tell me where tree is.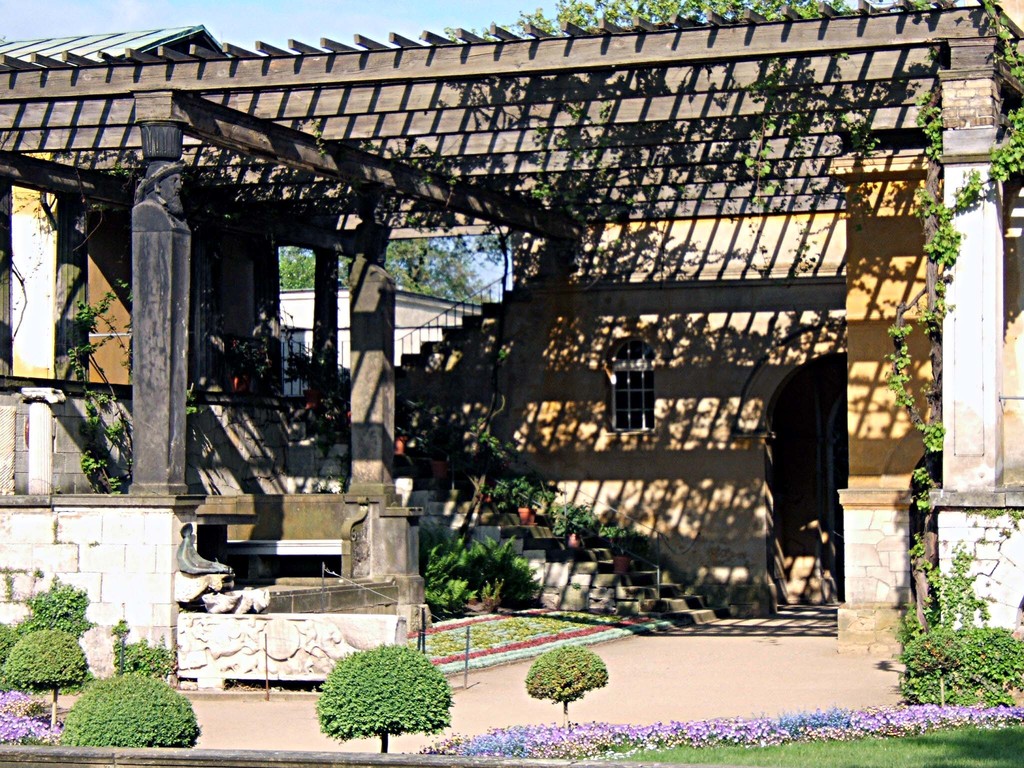
tree is at (278,243,314,288).
